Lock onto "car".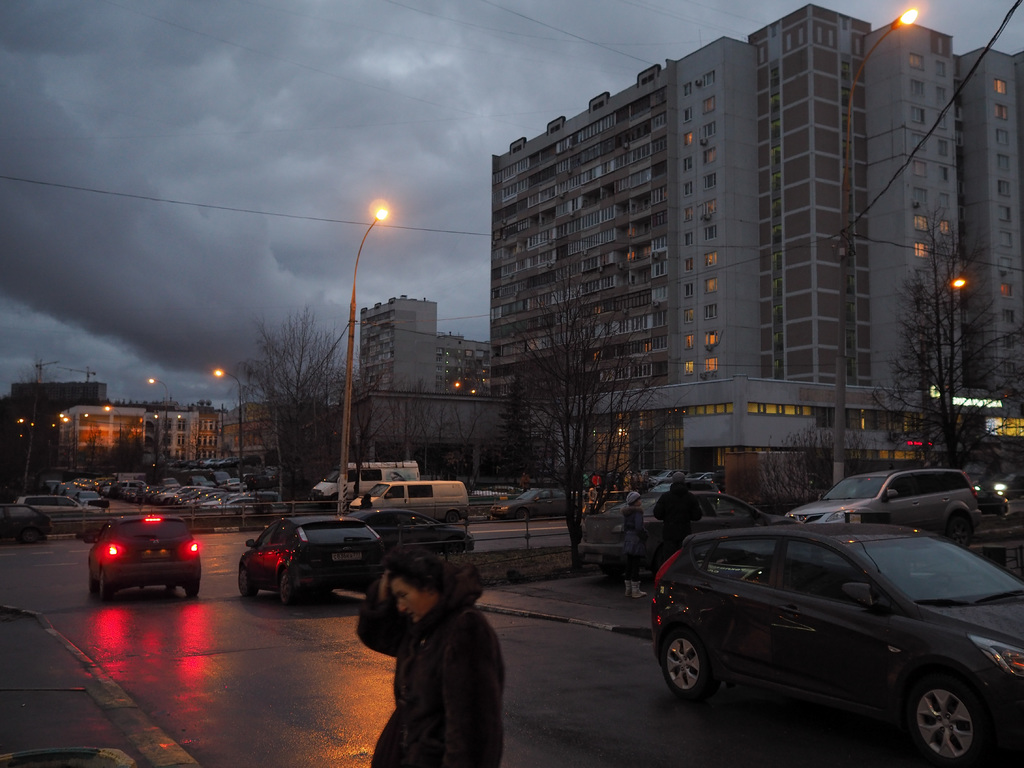
Locked: Rect(579, 490, 793, 557).
